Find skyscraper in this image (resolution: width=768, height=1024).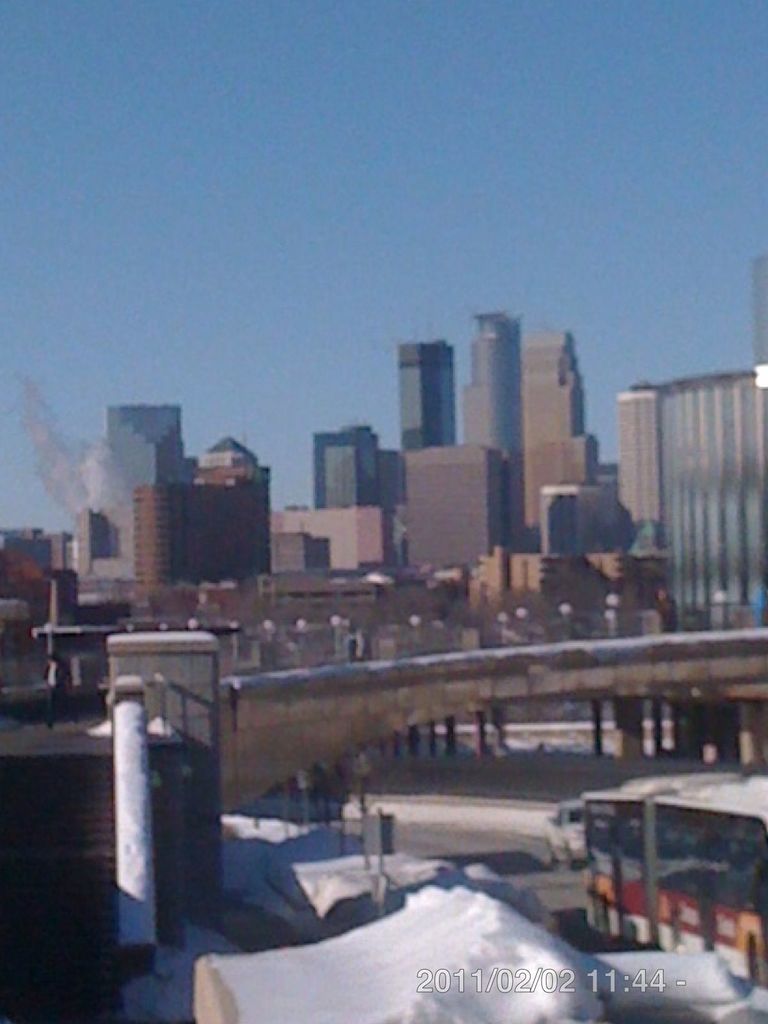
(395, 323, 474, 450).
